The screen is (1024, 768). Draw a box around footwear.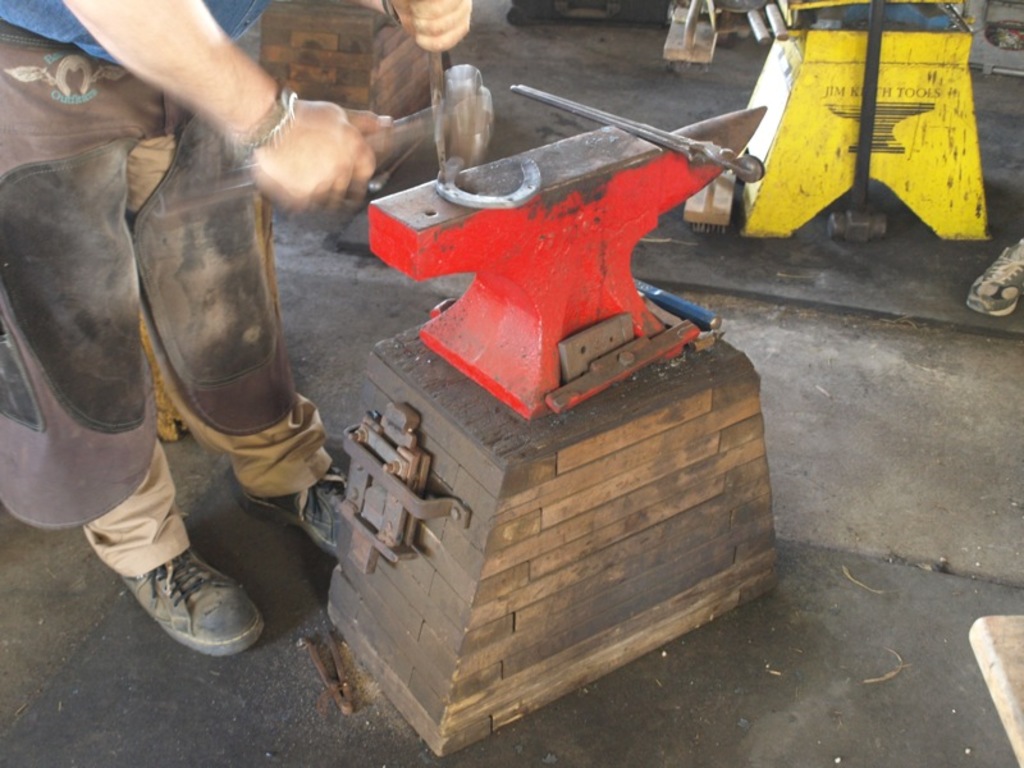
left=111, top=544, right=265, bottom=663.
